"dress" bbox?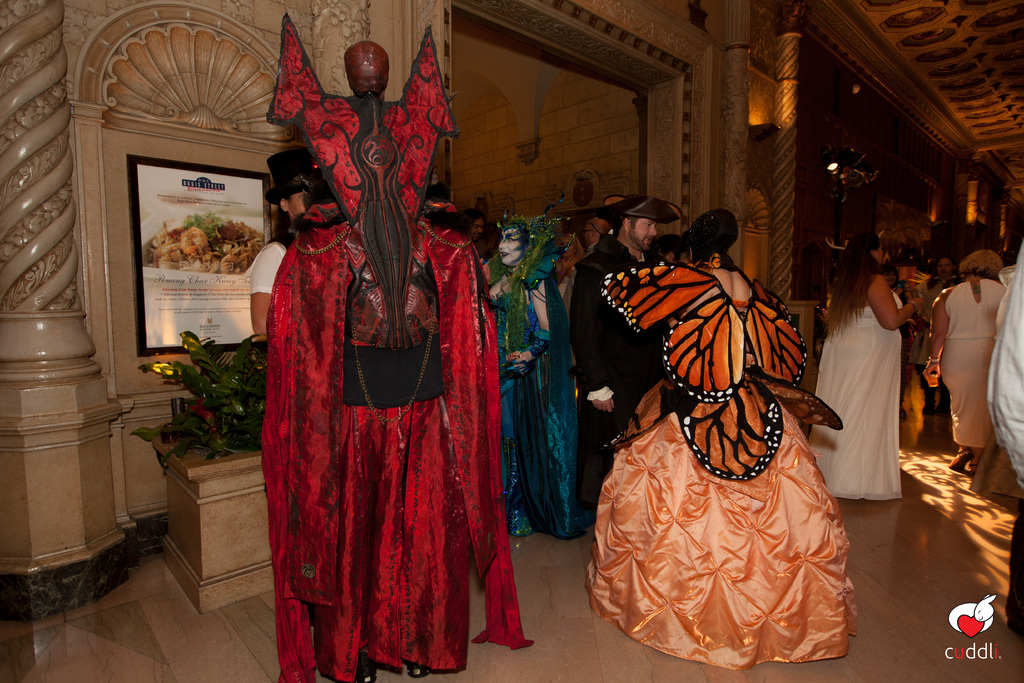
locate(262, 13, 534, 682)
